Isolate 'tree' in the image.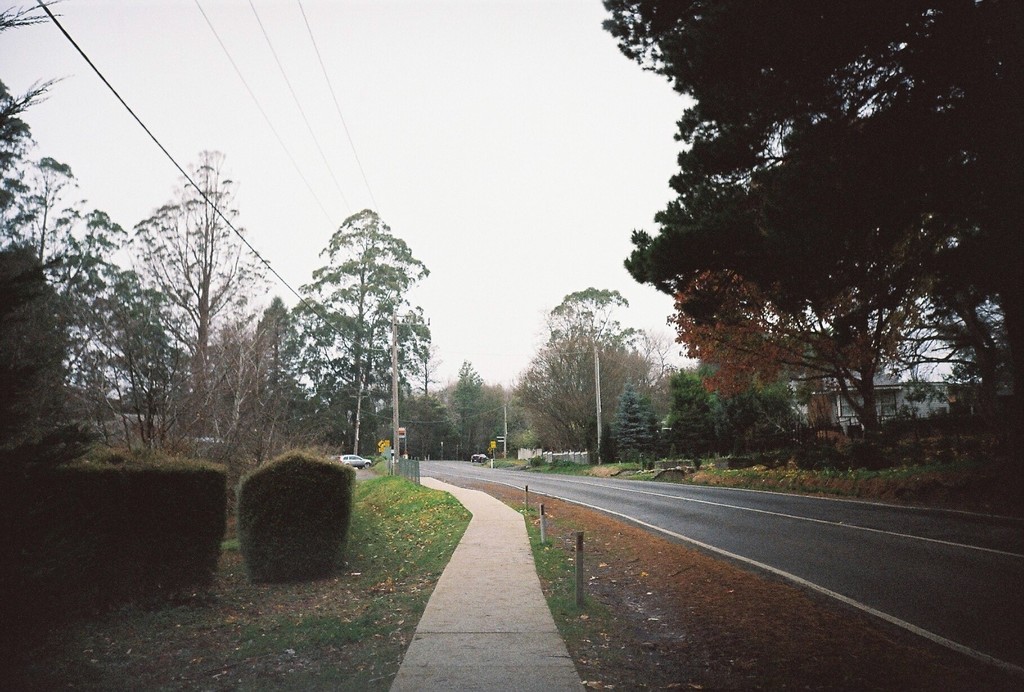
Isolated region: (left=124, top=131, right=289, bottom=453).
